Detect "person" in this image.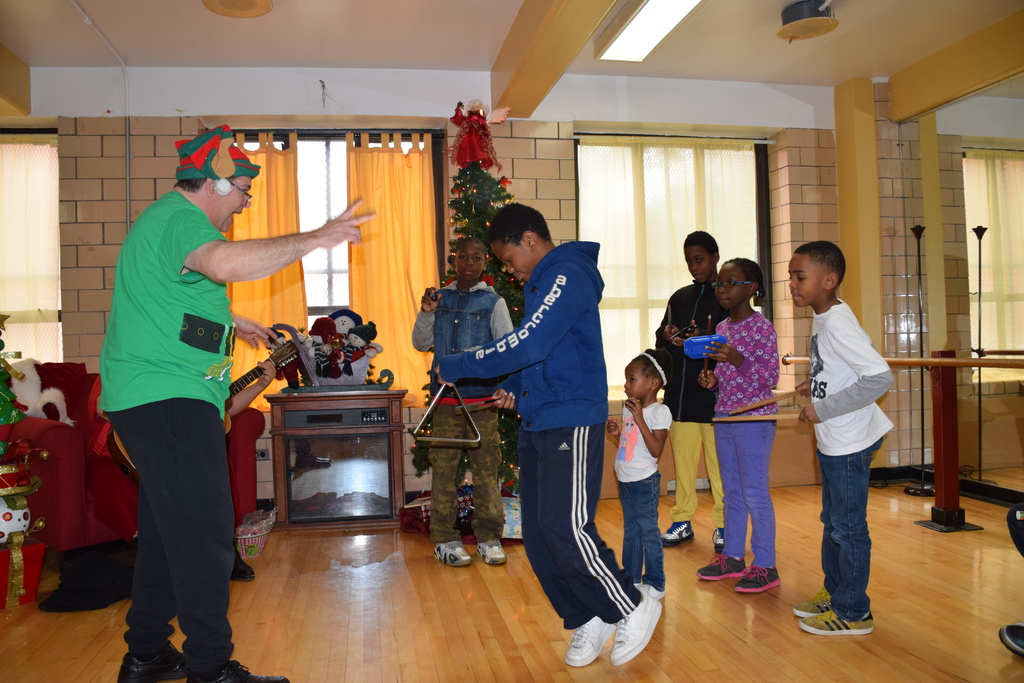
Detection: 610:347:675:597.
